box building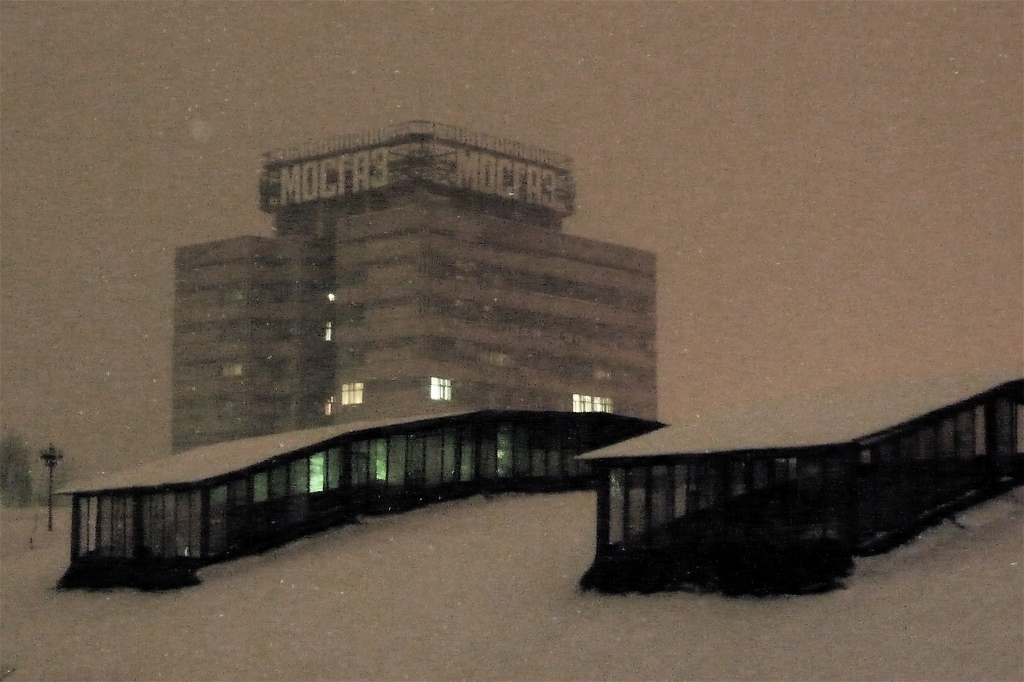
[x1=573, y1=380, x2=1023, y2=555]
